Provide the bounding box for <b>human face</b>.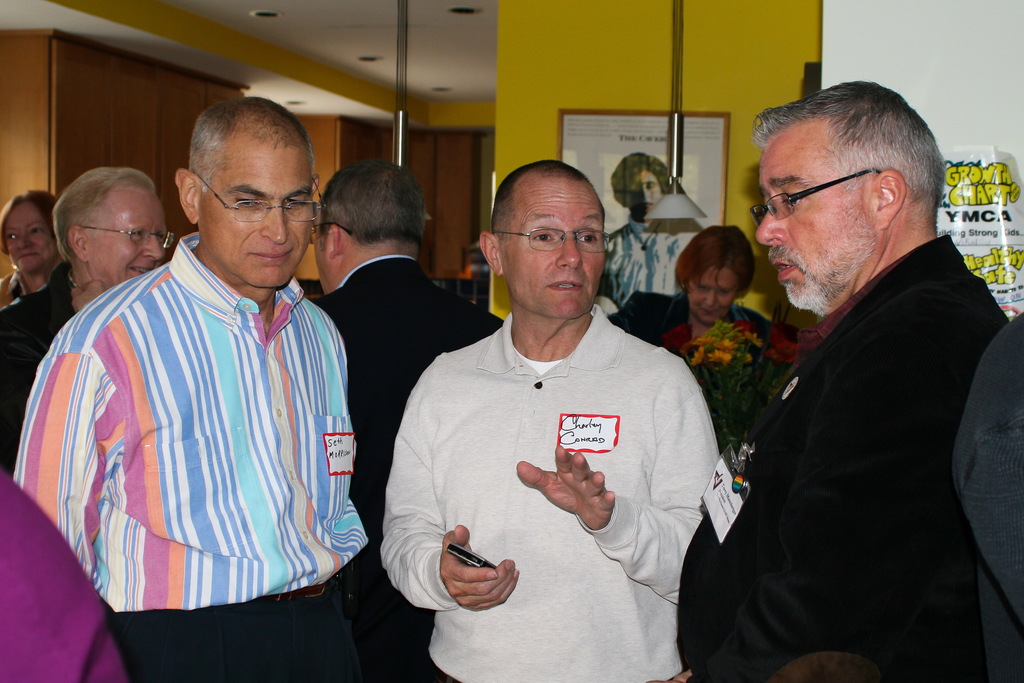
92 193 177 288.
